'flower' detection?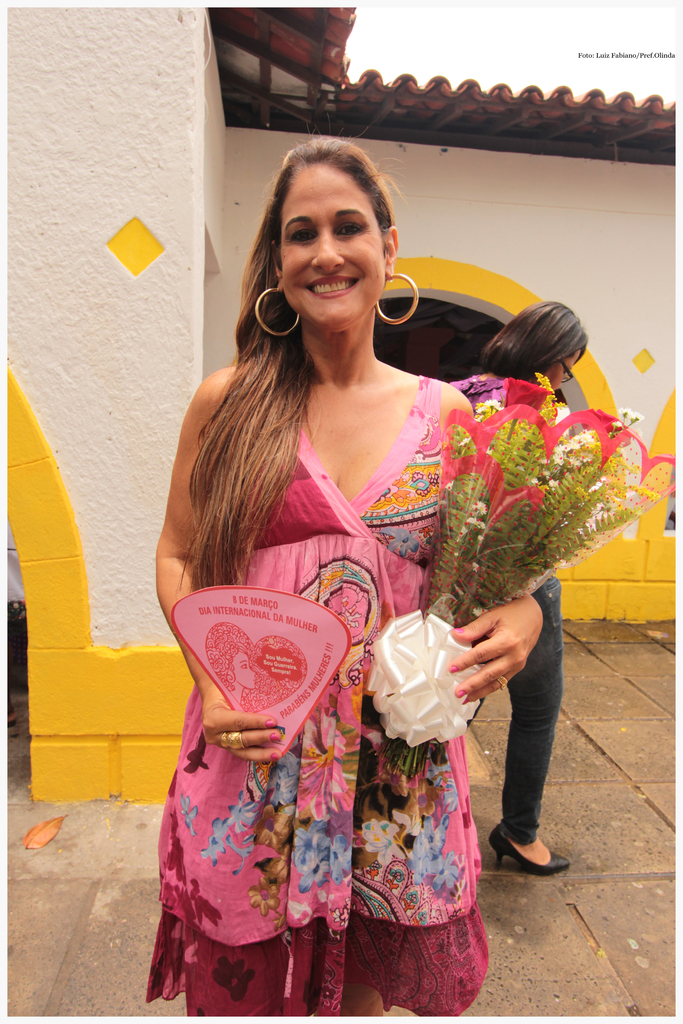
[x1=614, y1=409, x2=645, y2=424]
